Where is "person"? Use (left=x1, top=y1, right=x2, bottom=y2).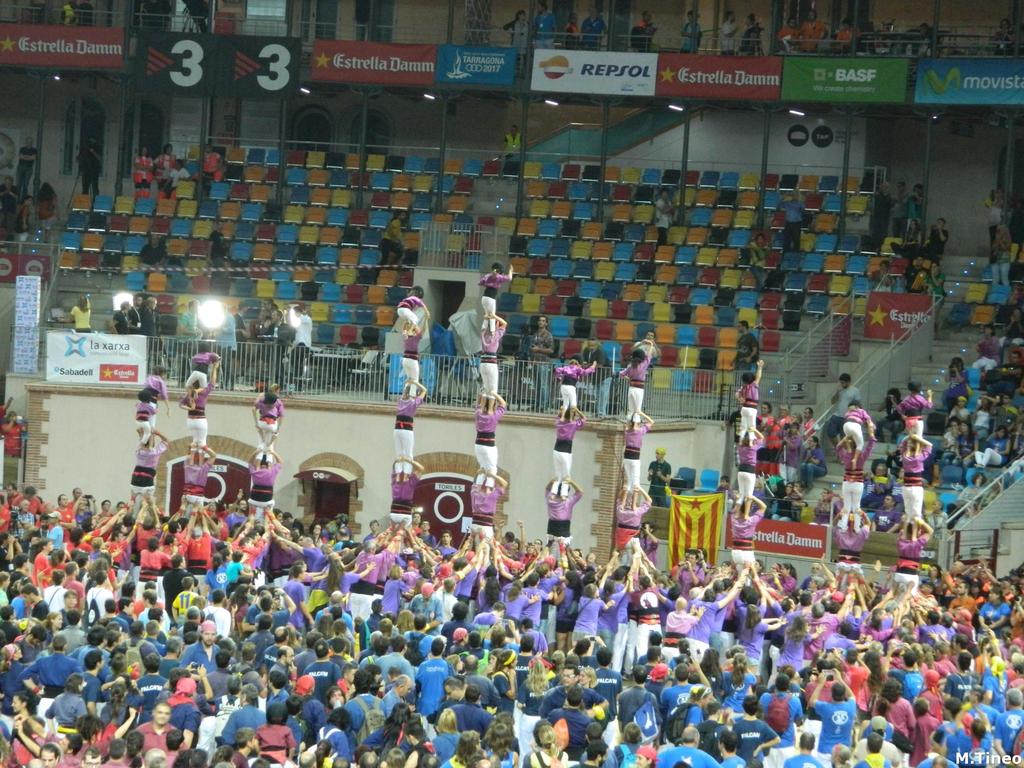
(left=986, top=19, right=1013, bottom=54).
